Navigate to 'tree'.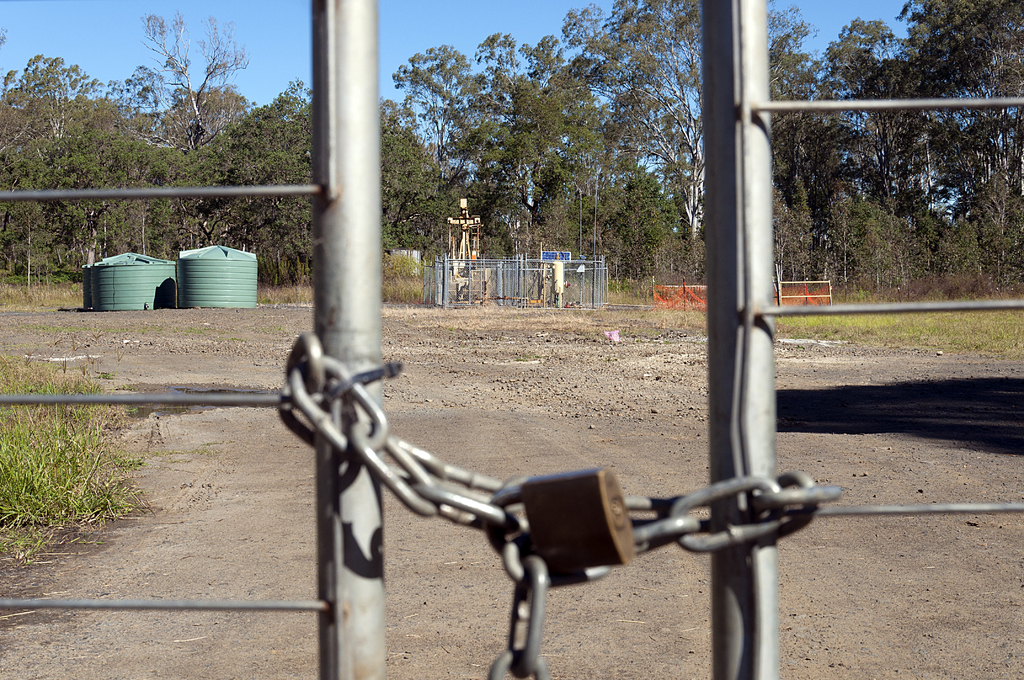
Navigation target: (141, 4, 248, 154).
